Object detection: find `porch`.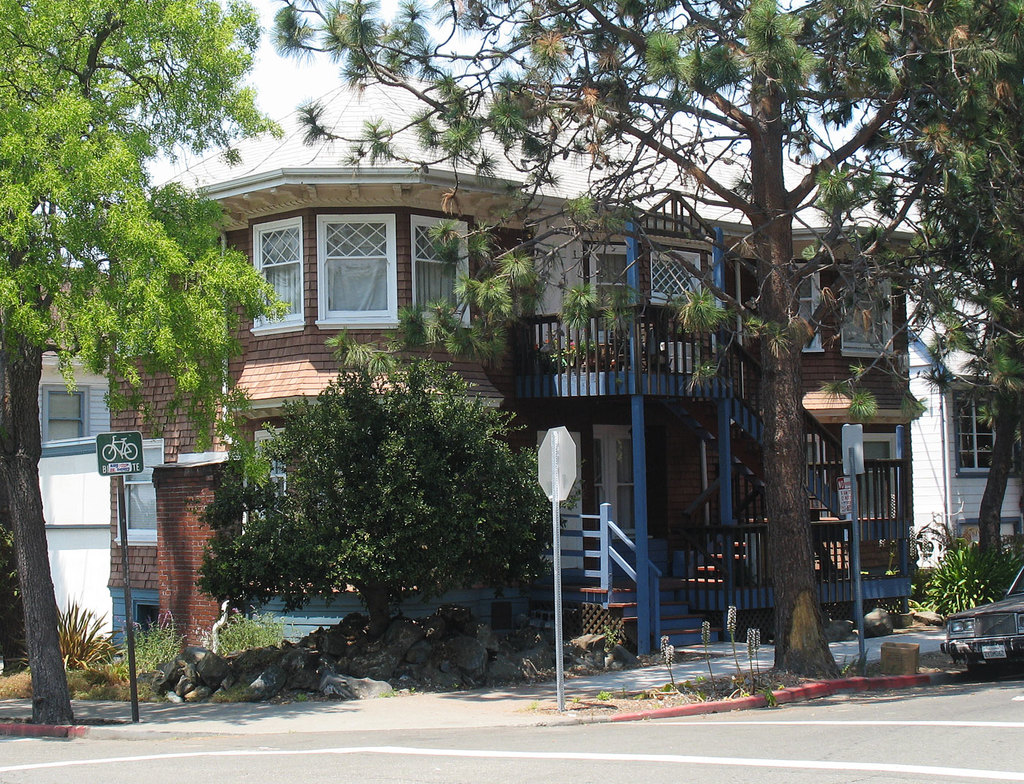
<region>552, 293, 742, 409</region>.
